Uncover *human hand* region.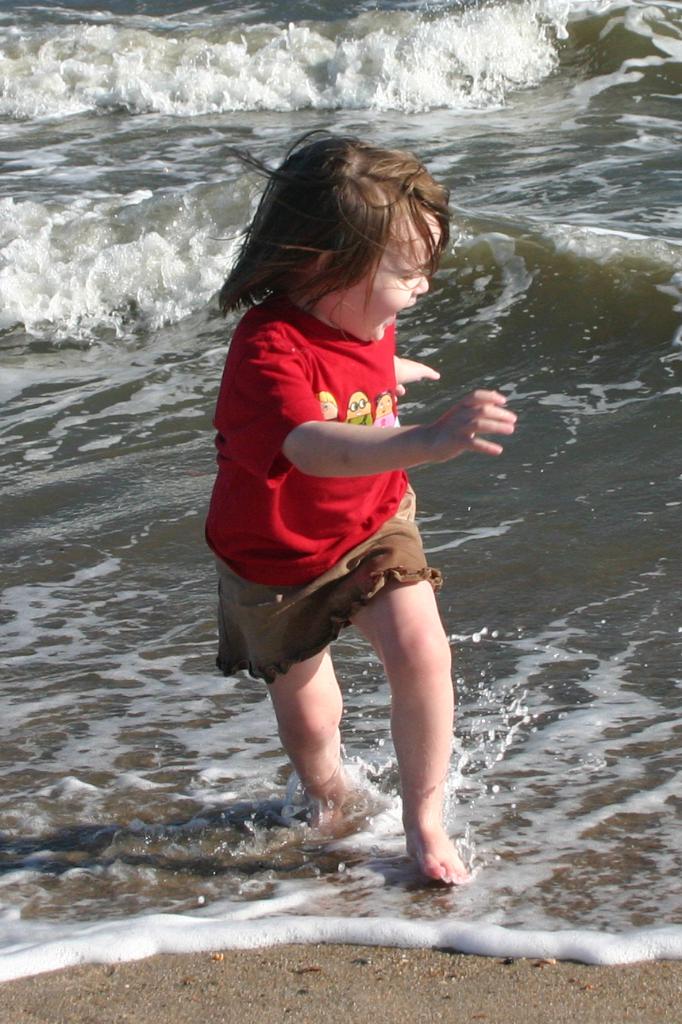
Uncovered: bbox=(434, 382, 522, 466).
